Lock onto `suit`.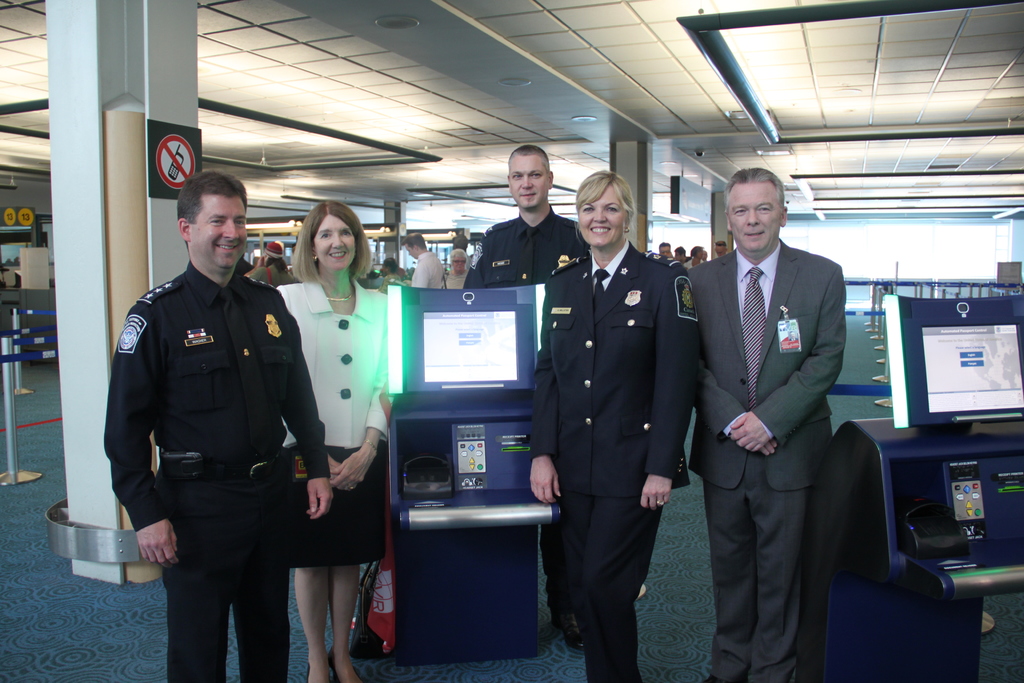
Locked: 687:172:865:677.
